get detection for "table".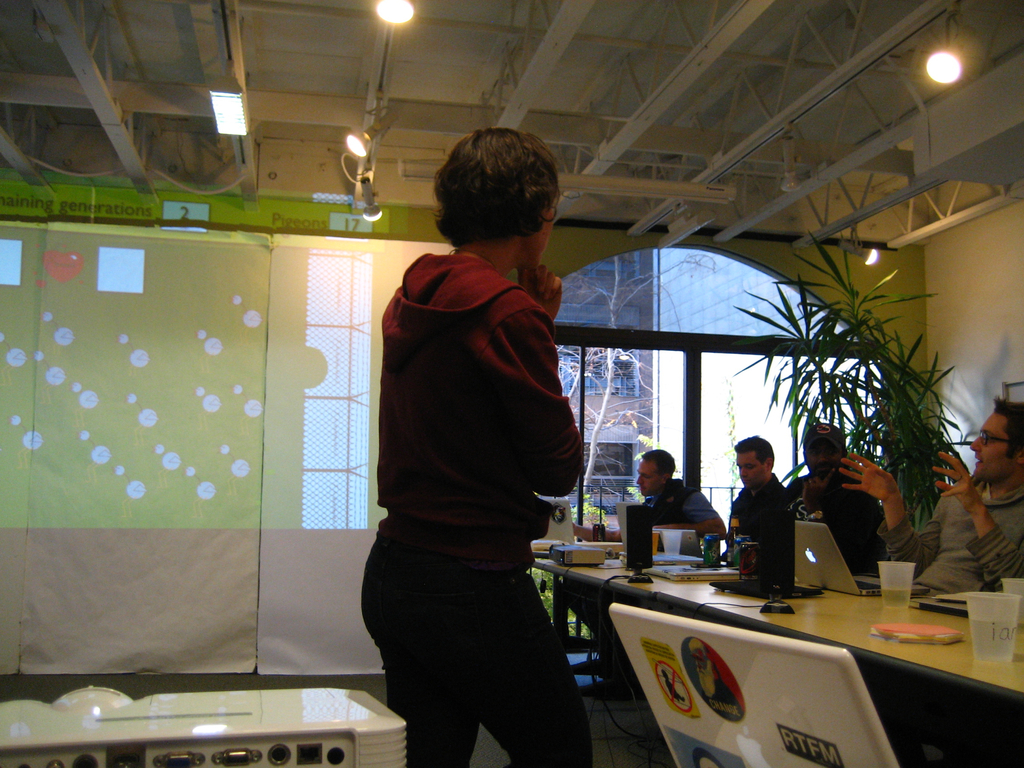
Detection: (x1=531, y1=534, x2=1023, y2=767).
